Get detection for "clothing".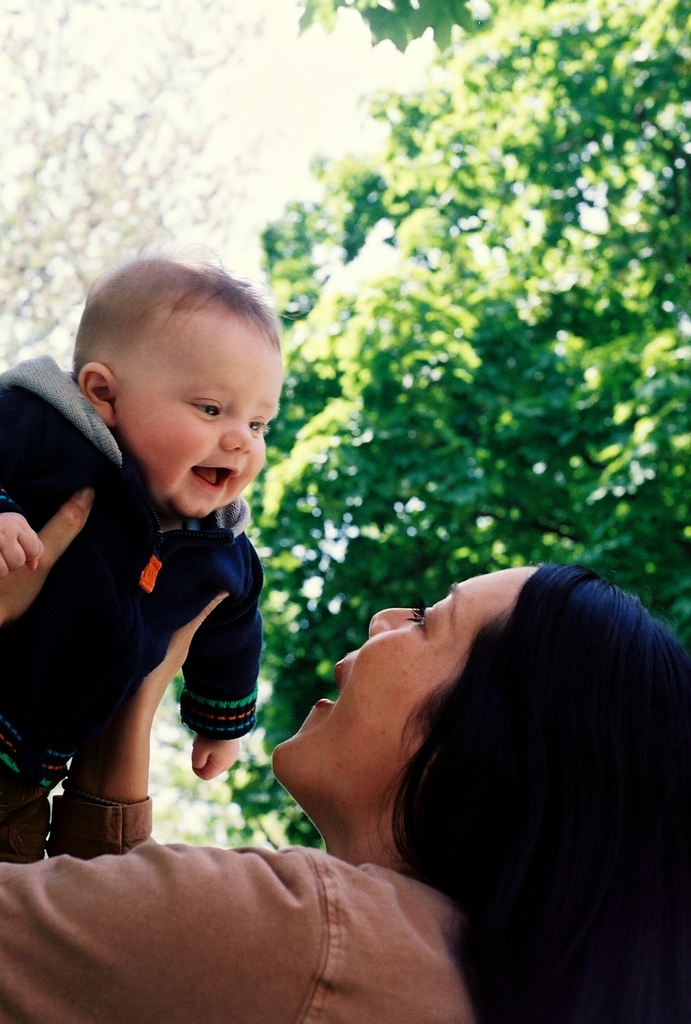
Detection: [0,845,512,1023].
